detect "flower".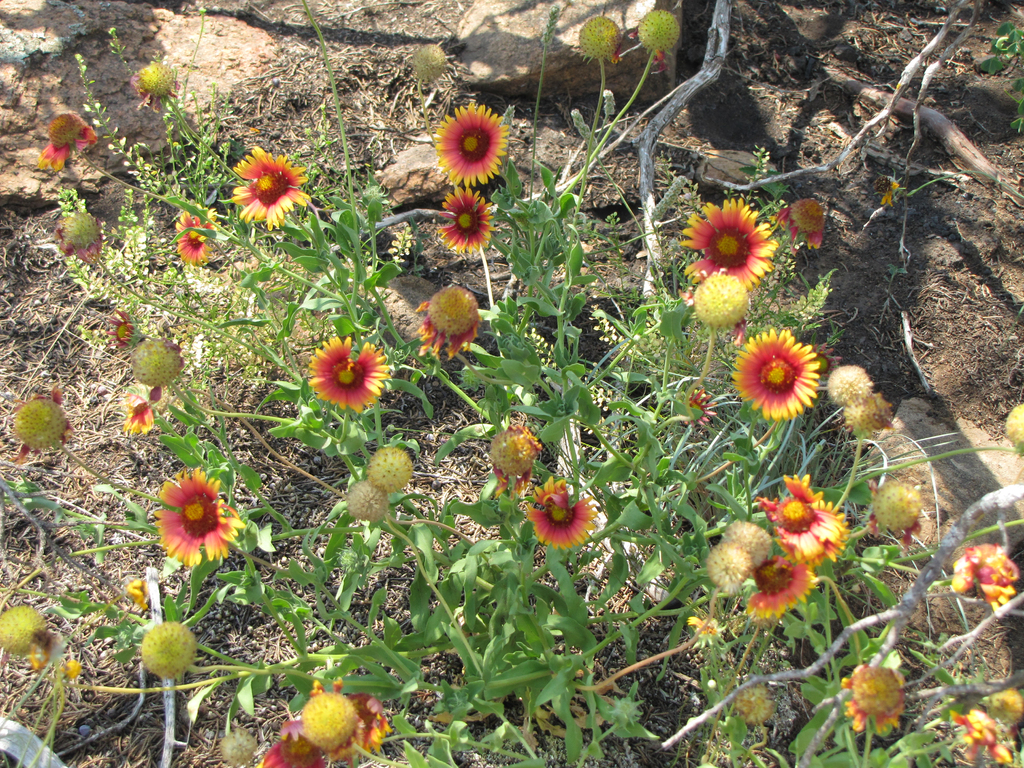
Detected at [left=429, top=95, right=511, bottom=184].
